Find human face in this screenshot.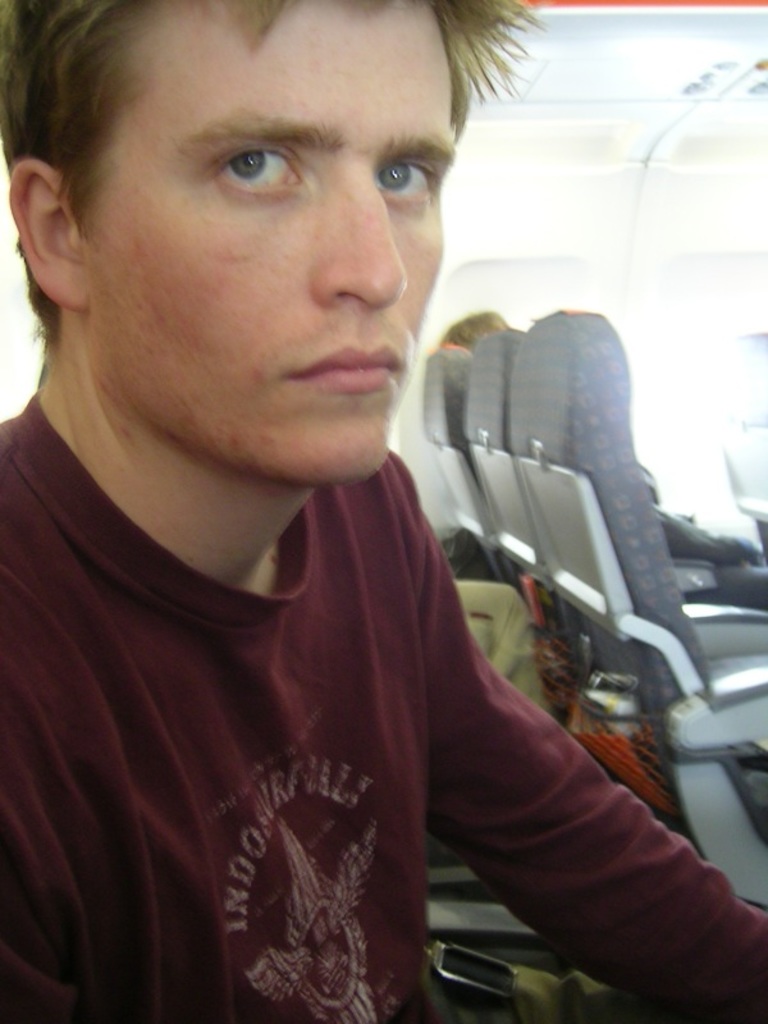
The bounding box for human face is {"x1": 63, "y1": 0, "x2": 460, "y2": 477}.
